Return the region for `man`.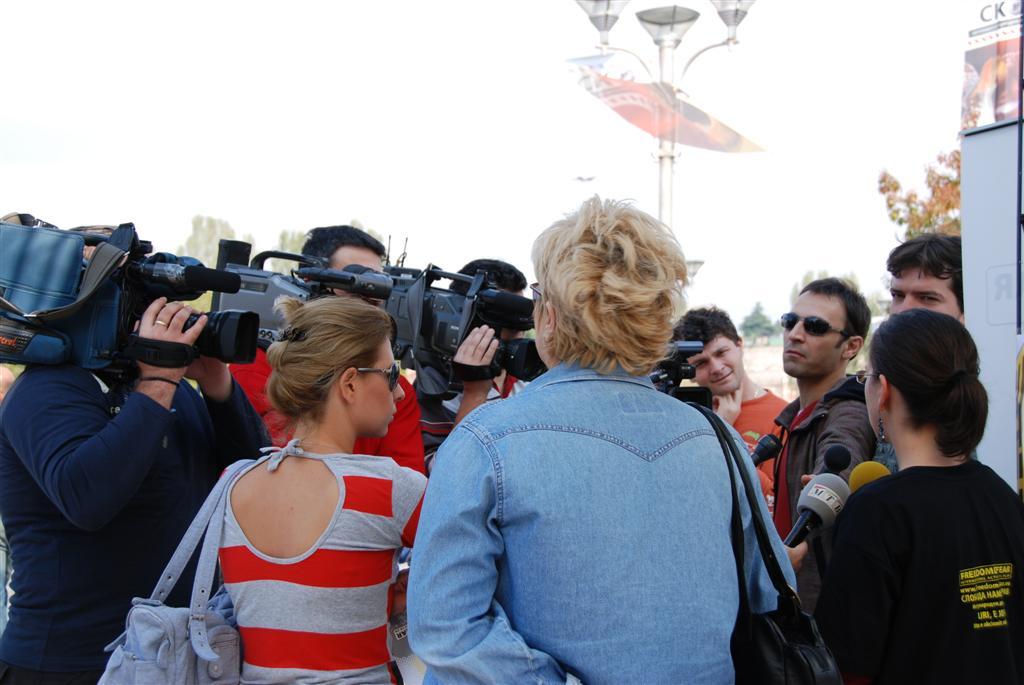
locate(872, 229, 967, 486).
